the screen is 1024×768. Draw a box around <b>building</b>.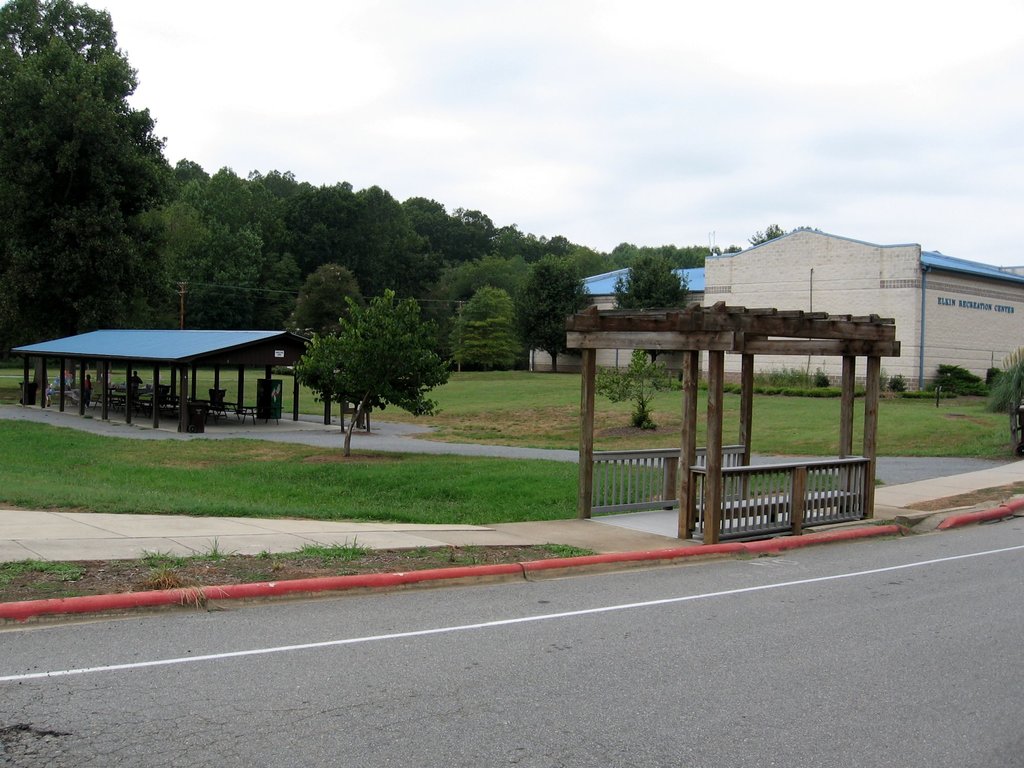
(x1=526, y1=225, x2=1023, y2=394).
